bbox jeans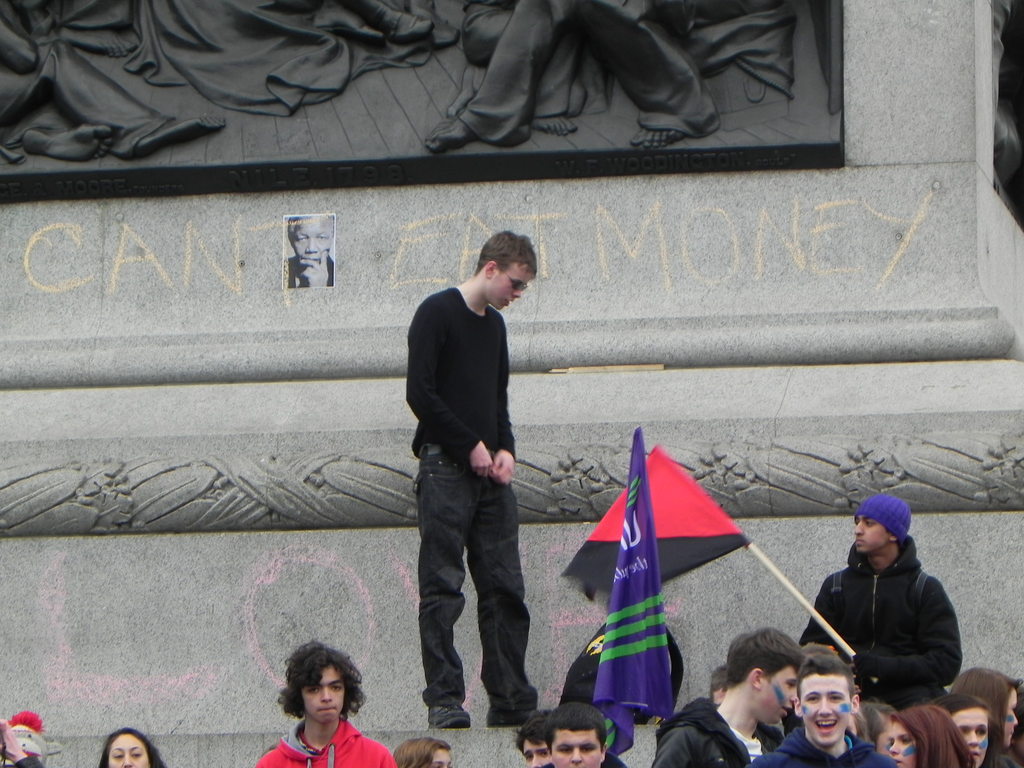
box(409, 468, 541, 740)
